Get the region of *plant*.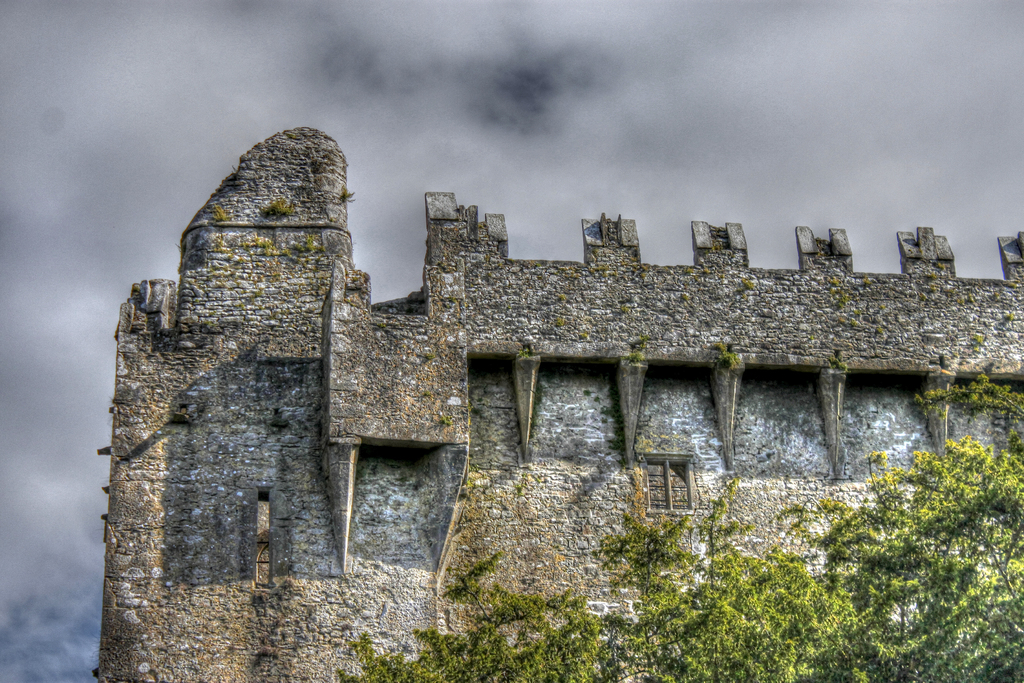
<box>946,286,958,295</box>.
